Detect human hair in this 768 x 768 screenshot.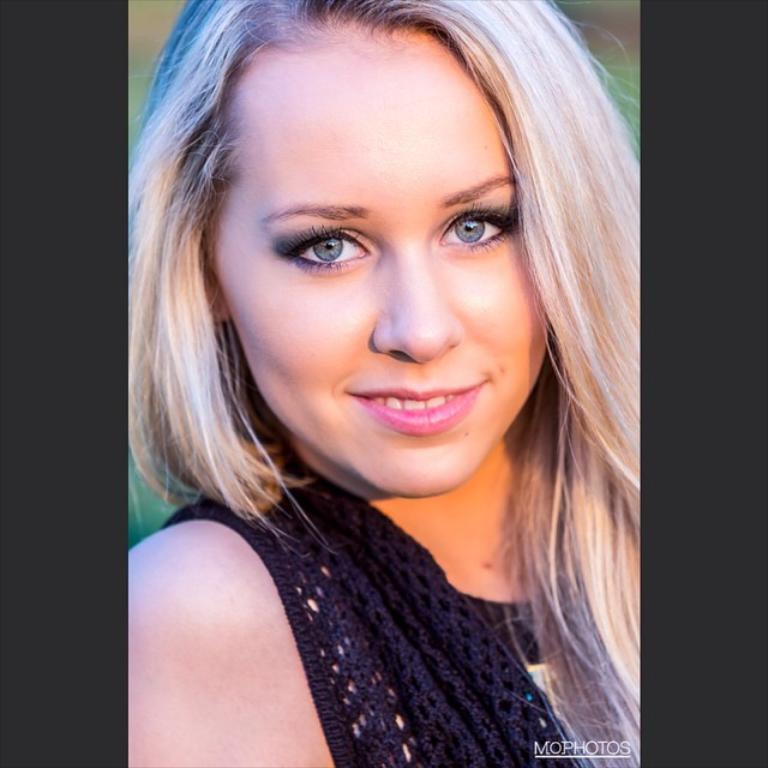
Detection: BBox(130, 0, 659, 767).
